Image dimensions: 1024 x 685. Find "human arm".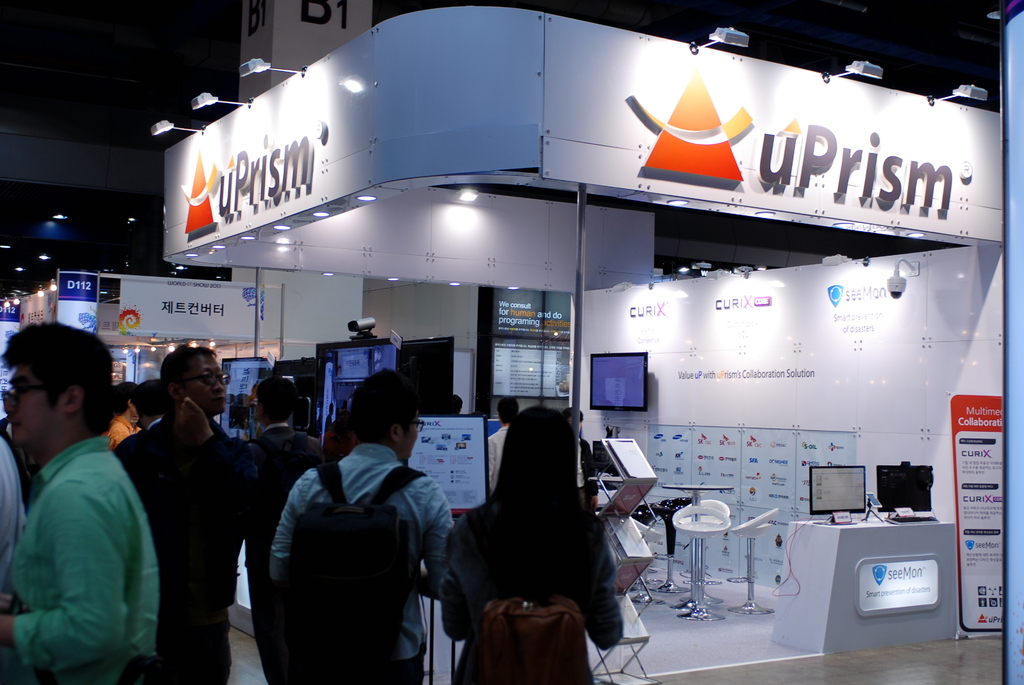
BBox(33, 461, 157, 677).
